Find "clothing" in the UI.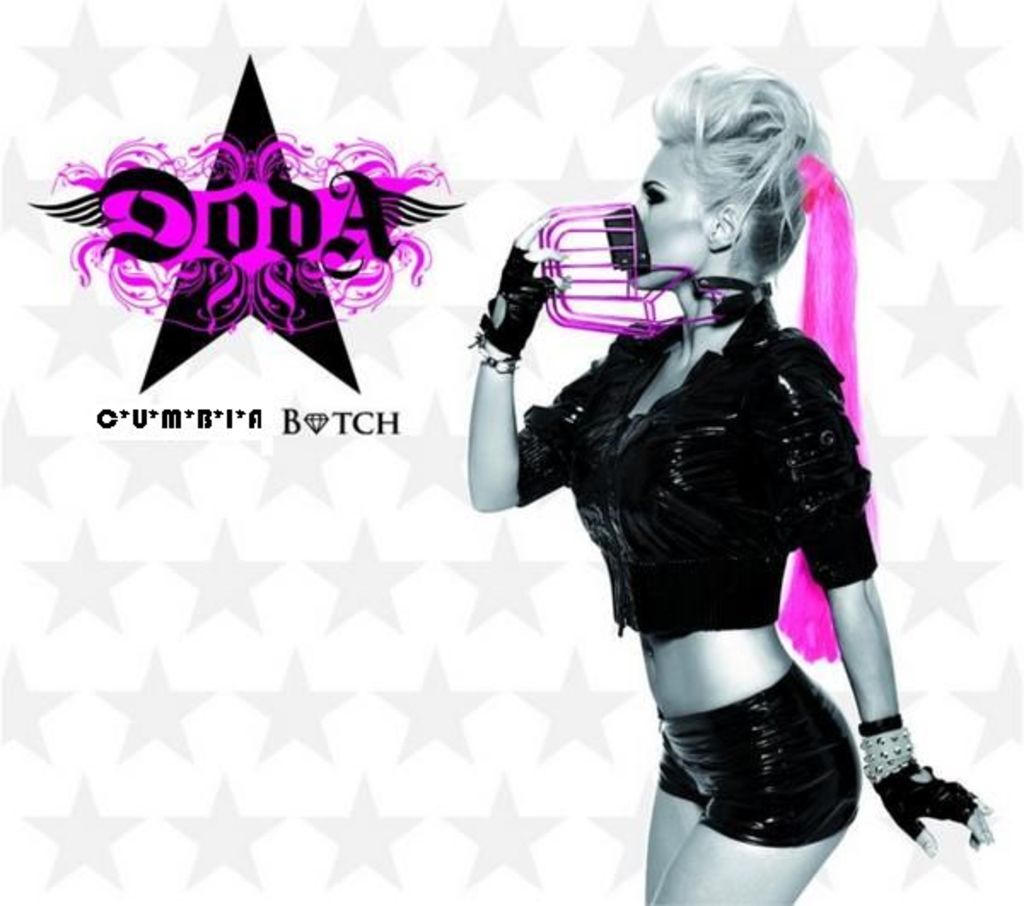
UI element at pyautogui.locateOnScreen(536, 273, 923, 805).
